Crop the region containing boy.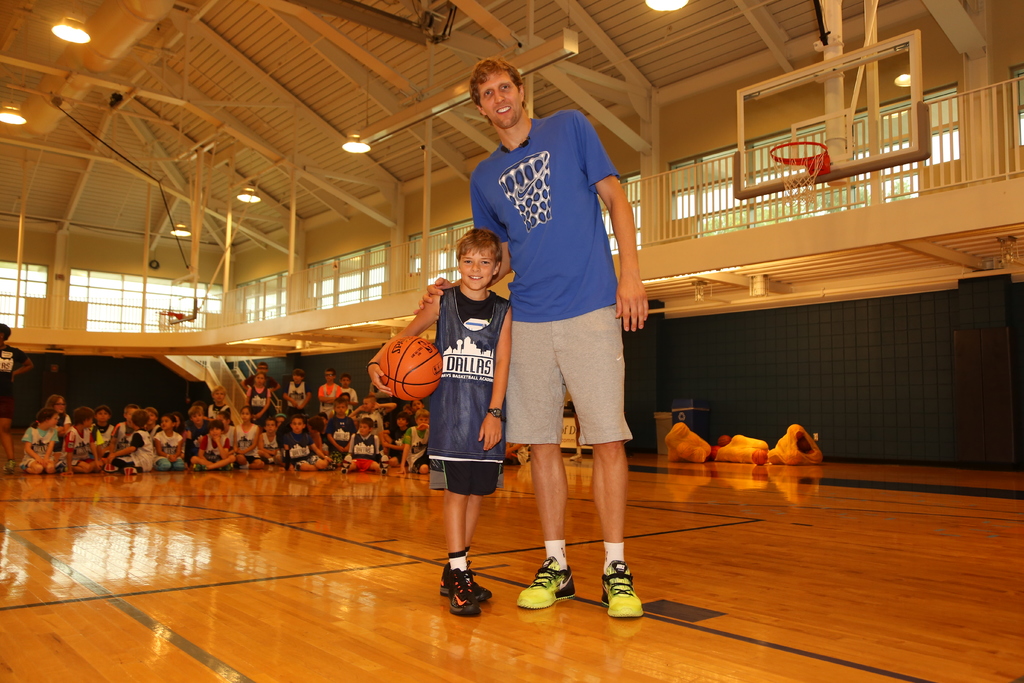
Crop region: left=339, top=374, right=356, bottom=401.
